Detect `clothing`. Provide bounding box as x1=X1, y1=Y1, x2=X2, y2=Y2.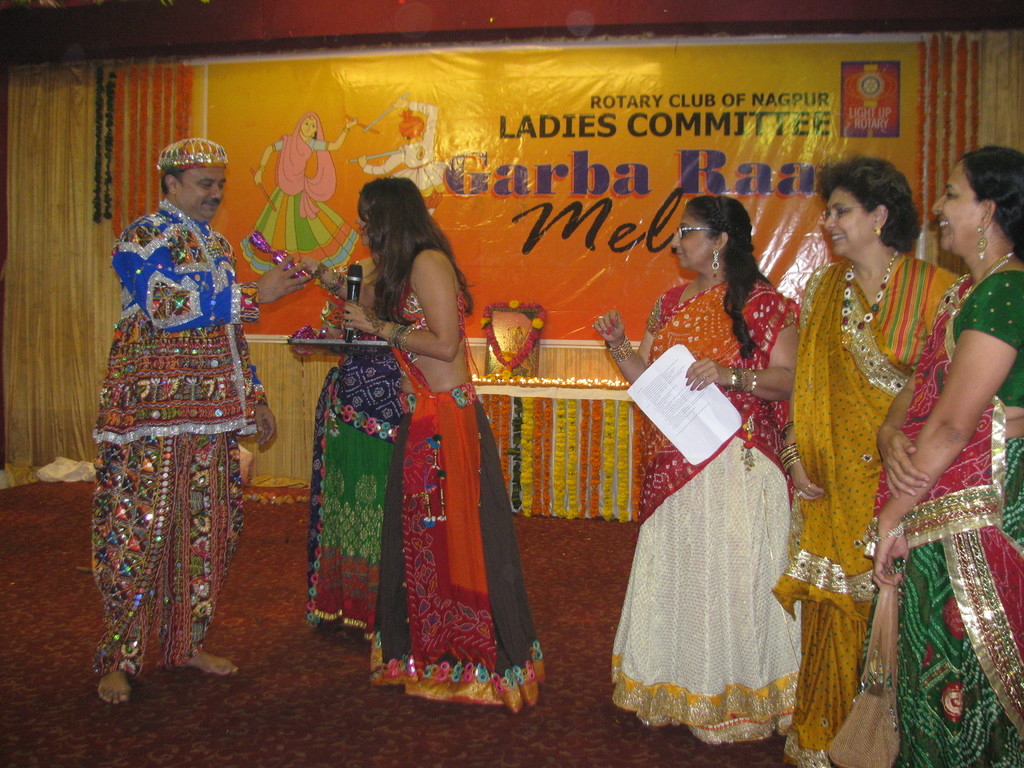
x1=809, y1=268, x2=1020, y2=767.
